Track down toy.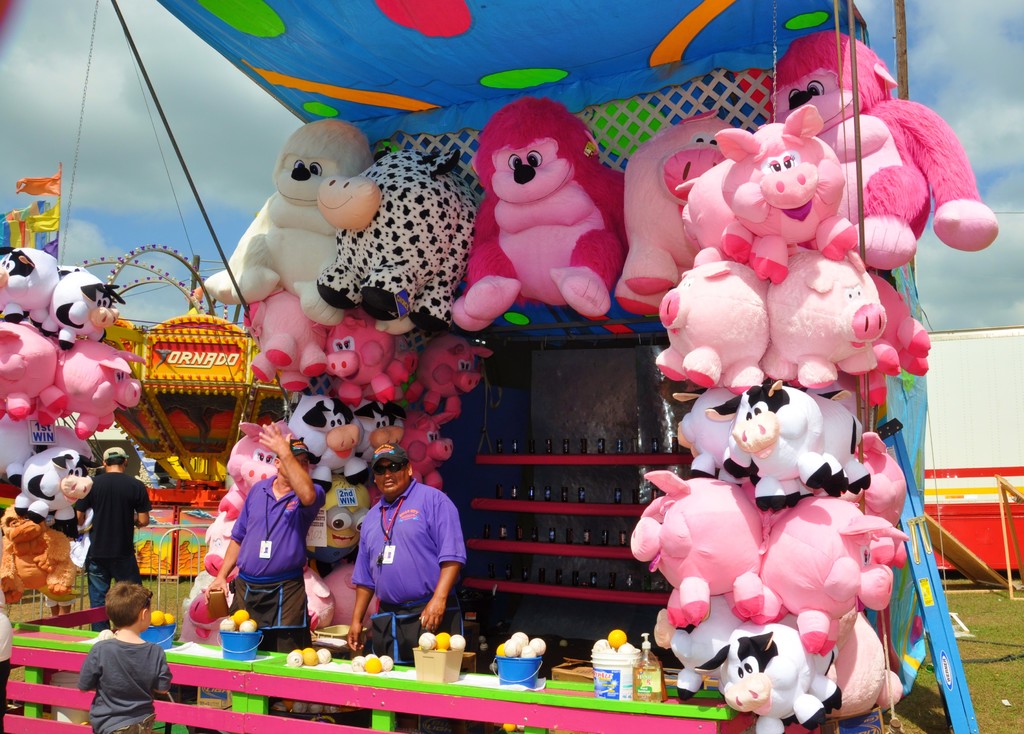
Tracked to box=[356, 315, 421, 404].
